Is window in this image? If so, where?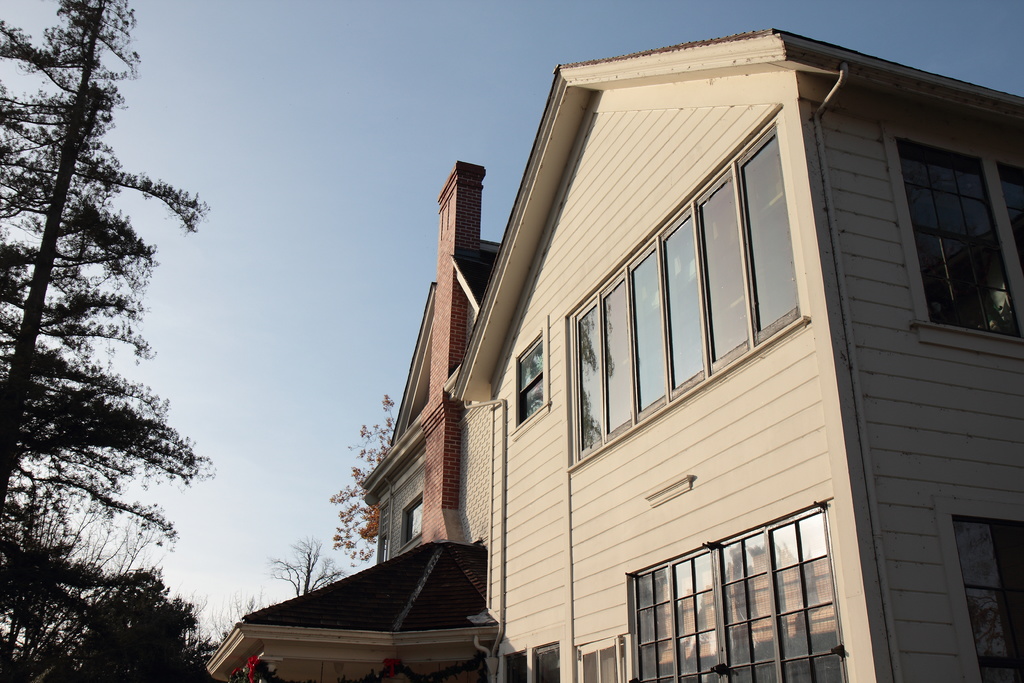
Yes, at 735,120,801,349.
